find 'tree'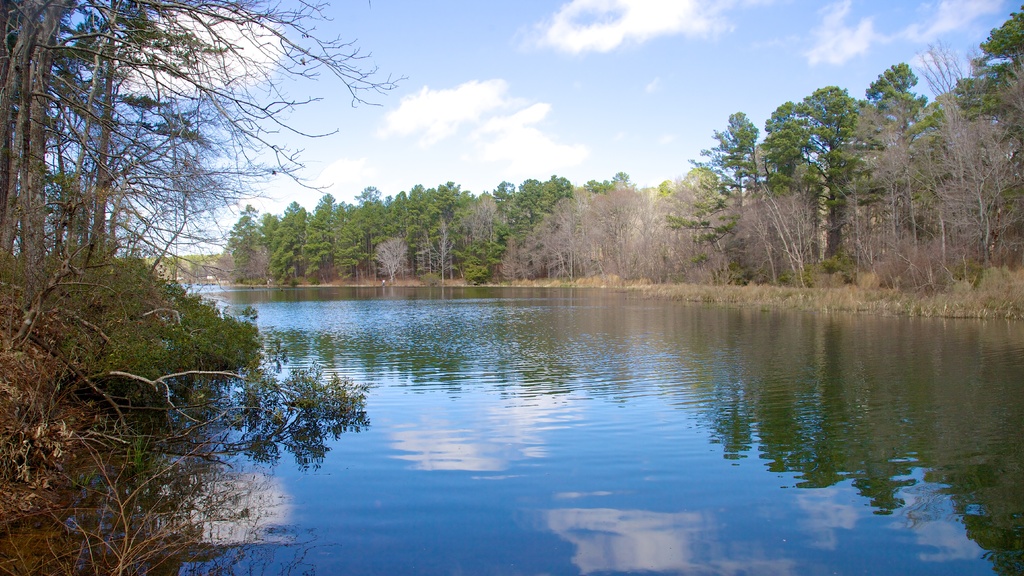
rect(943, 1, 1023, 260)
